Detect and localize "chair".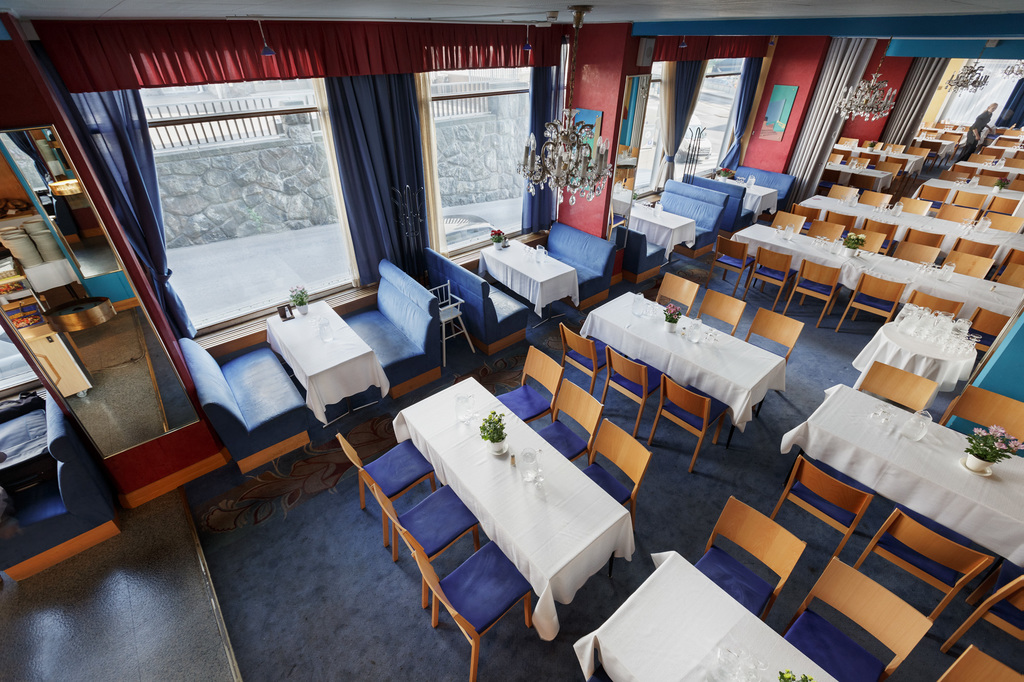
Localized at x1=834, y1=137, x2=859, y2=147.
